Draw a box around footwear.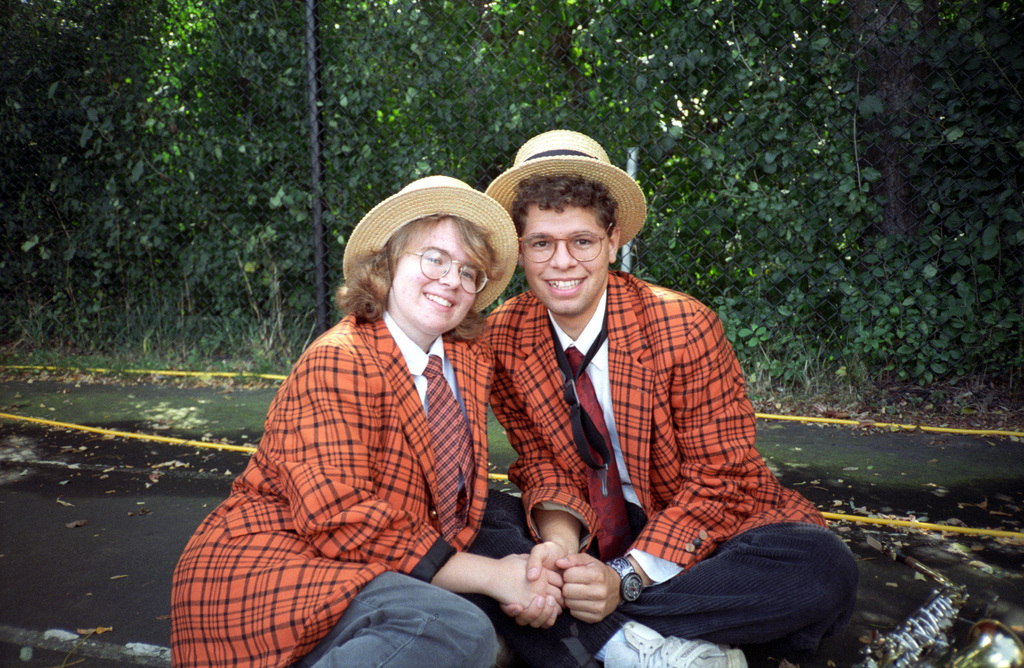
bbox=[596, 612, 744, 667].
